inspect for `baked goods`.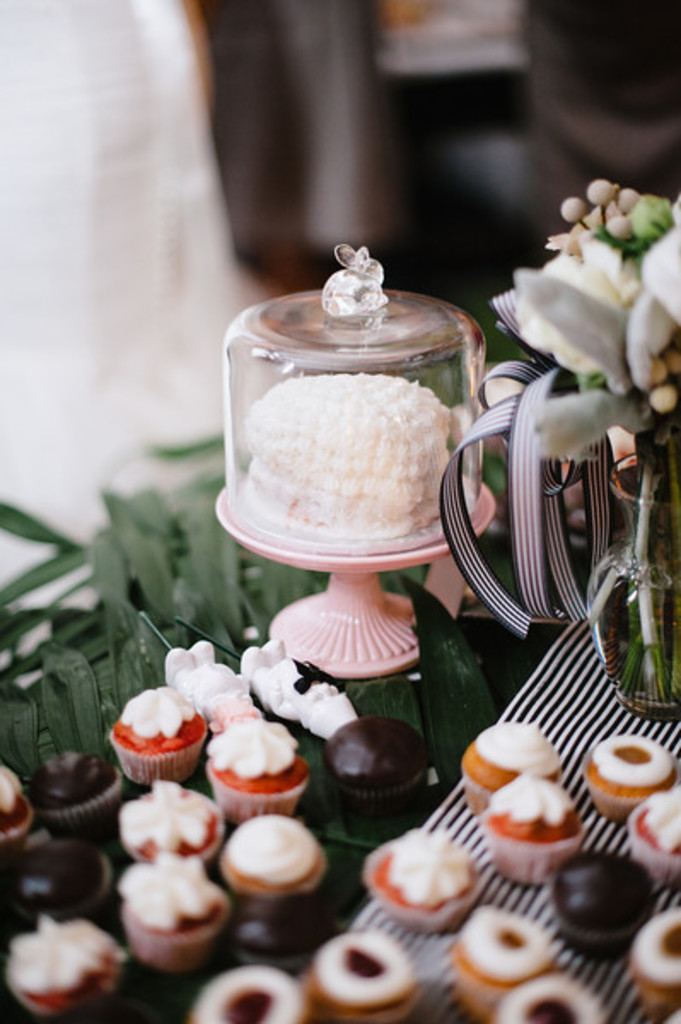
Inspection: [left=39, top=753, right=130, bottom=838].
